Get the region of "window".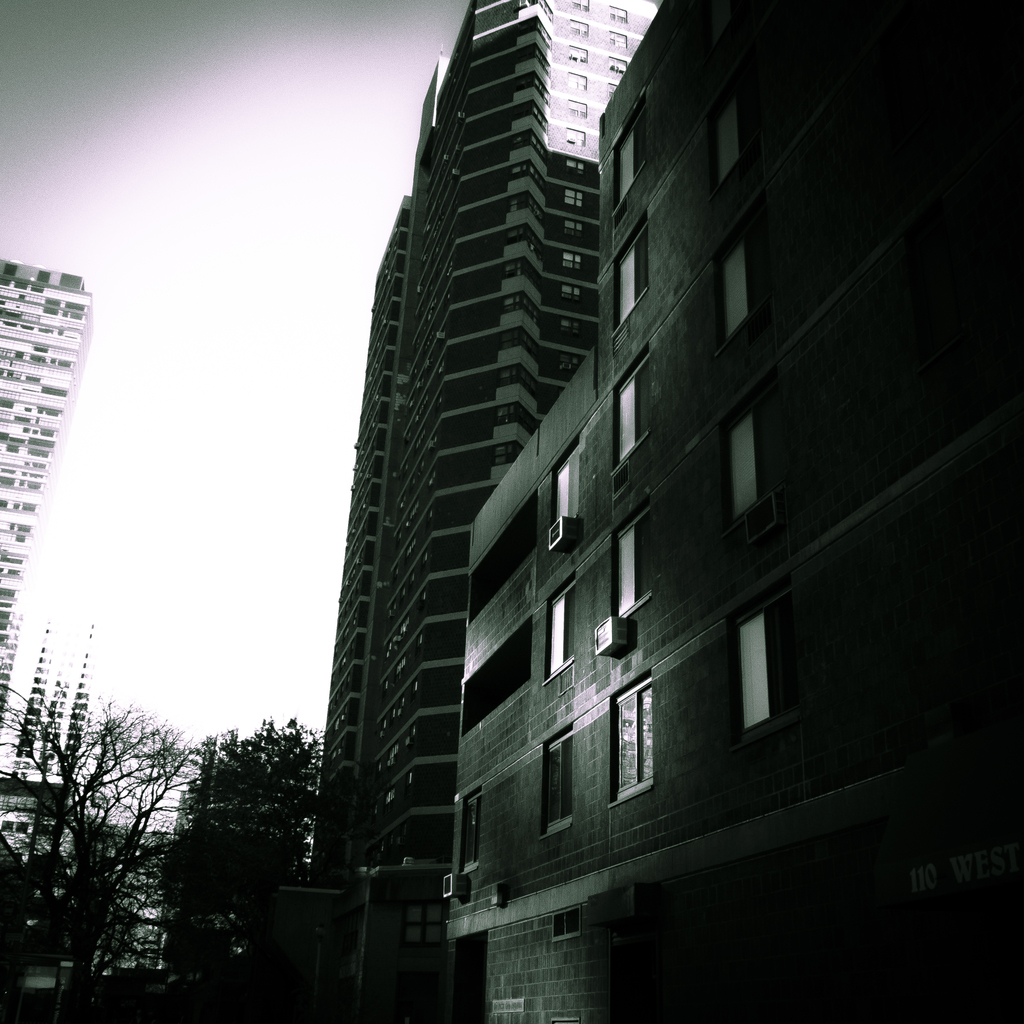
detection(564, 101, 584, 118).
